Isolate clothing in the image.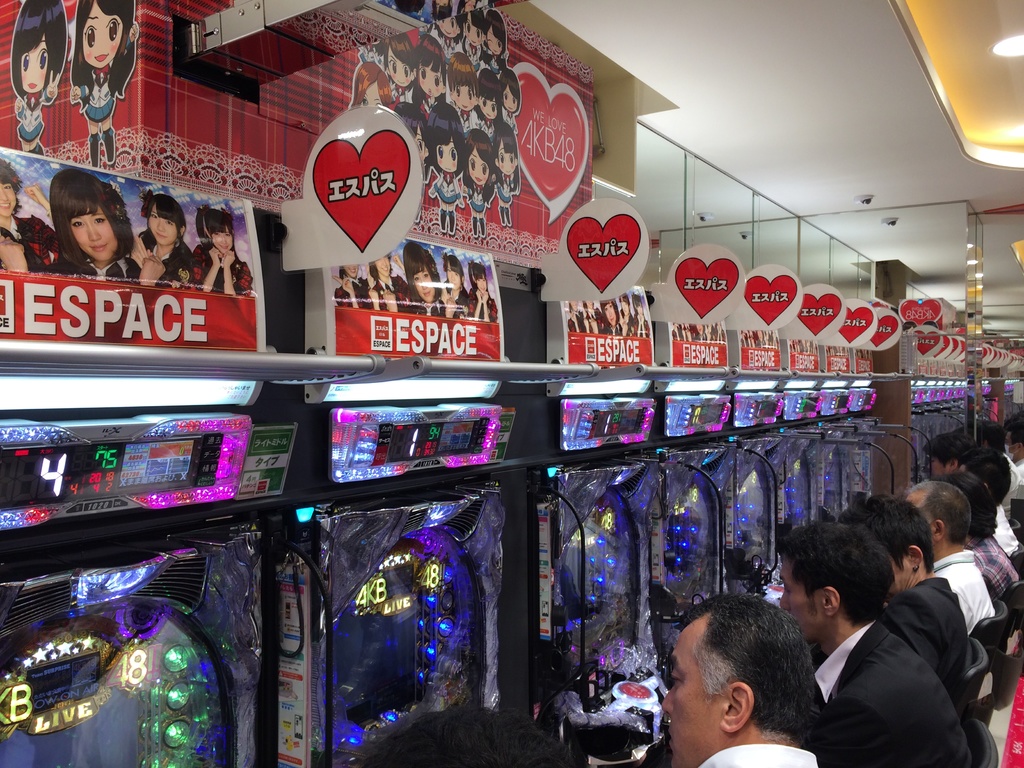
Isolated region: bbox=(817, 614, 964, 767).
